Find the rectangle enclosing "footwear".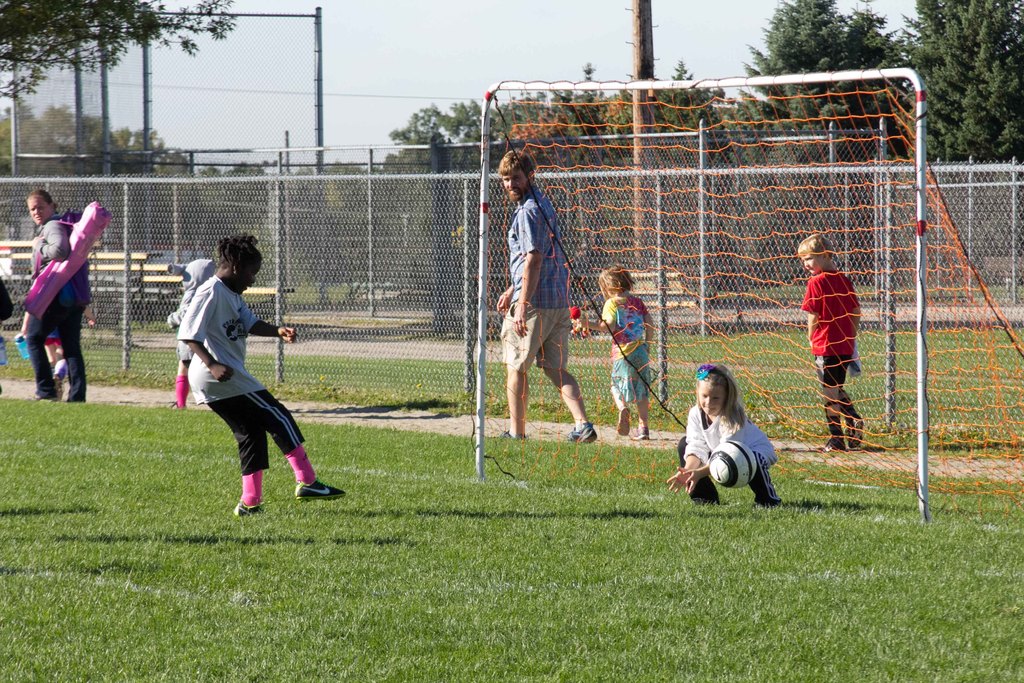
234:497:264:517.
